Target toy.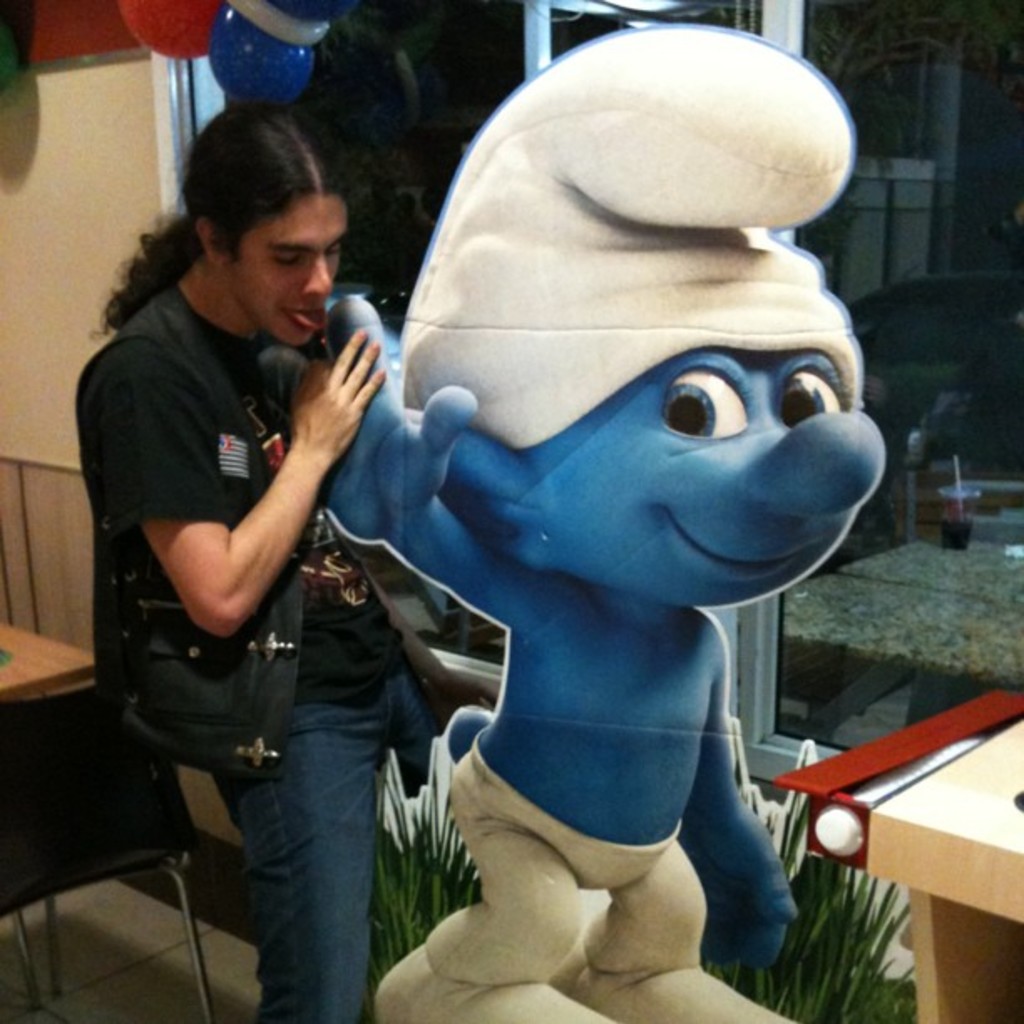
Target region: left=298, top=64, right=863, bottom=1023.
